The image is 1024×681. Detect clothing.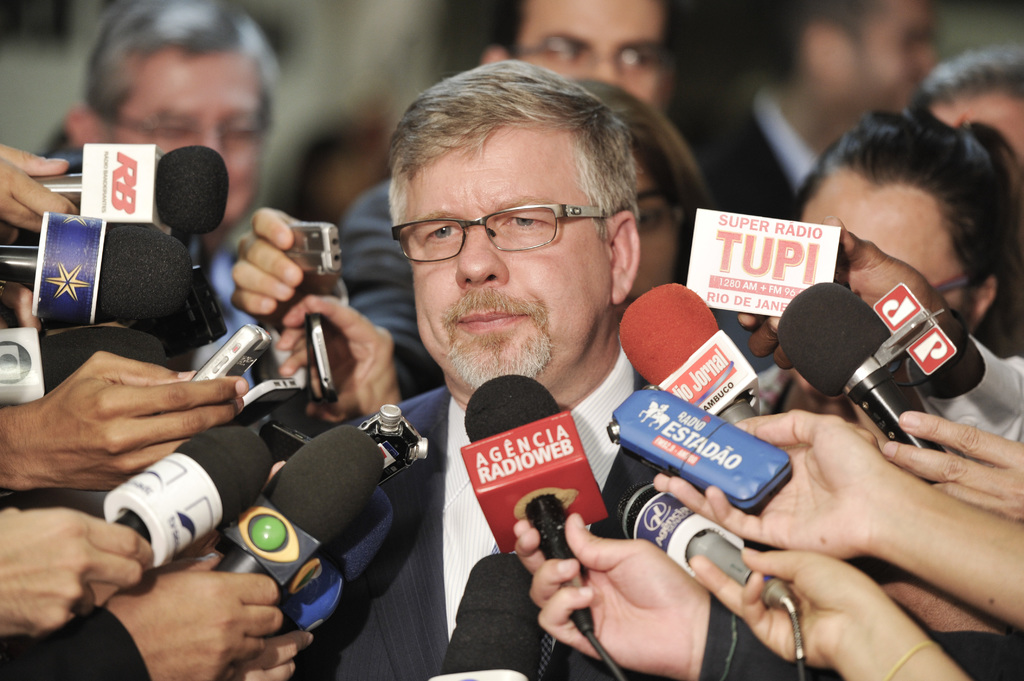
Detection: <region>350, 177, 470, 403</region>.
